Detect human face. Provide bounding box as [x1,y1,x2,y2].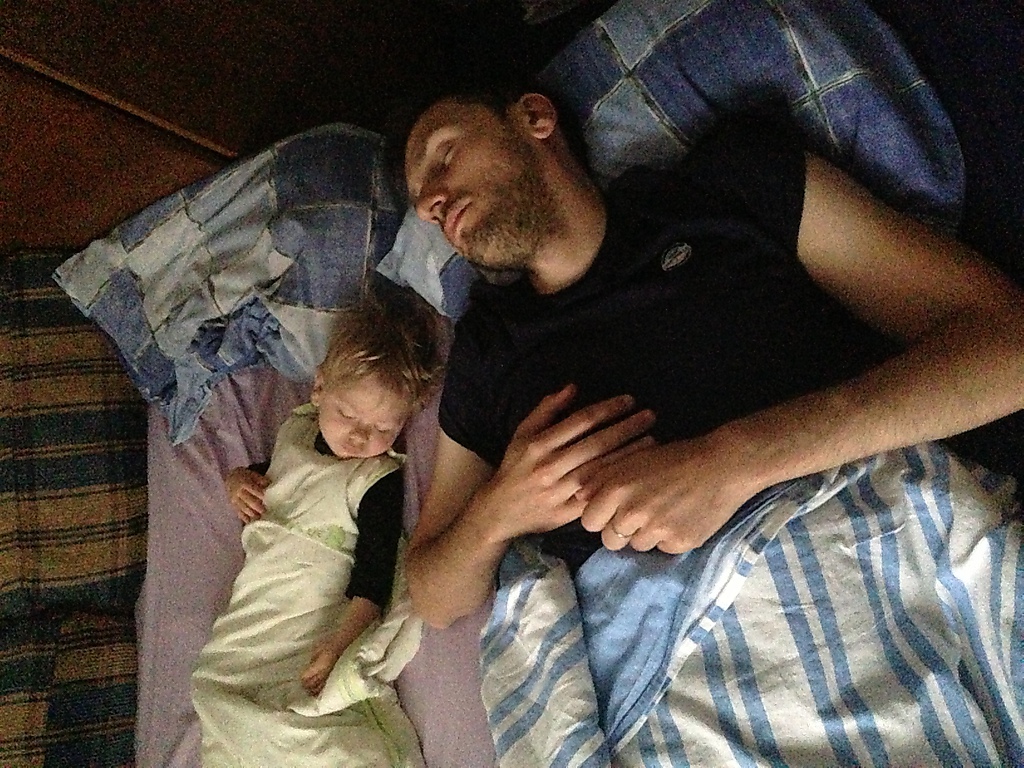
[403,95,524,268].
